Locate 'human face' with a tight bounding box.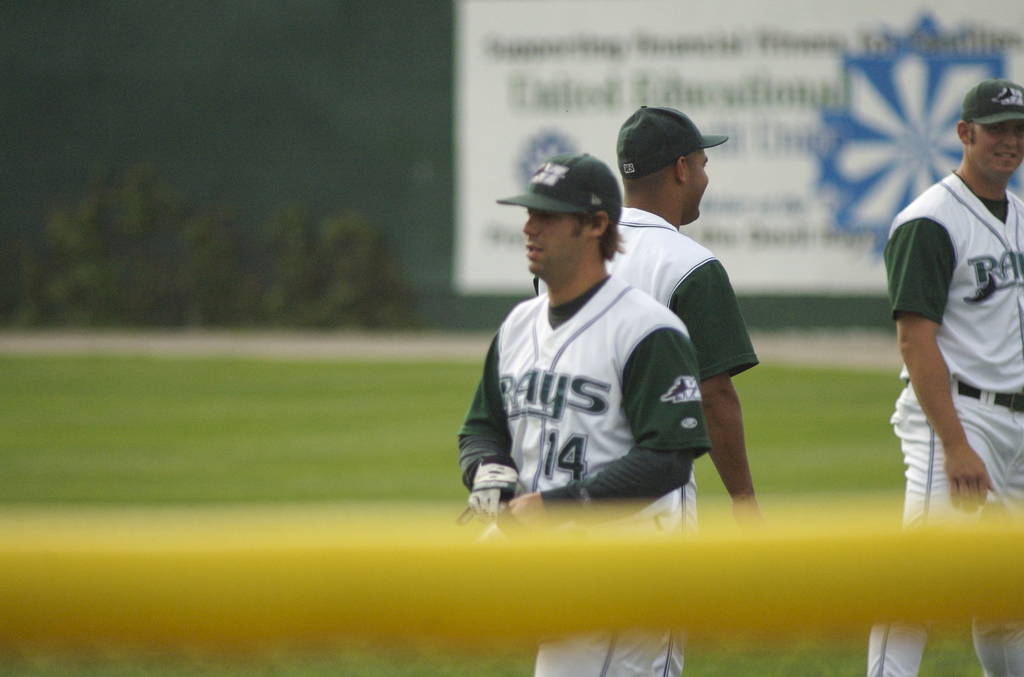
box(522, 208, 591, 277).
